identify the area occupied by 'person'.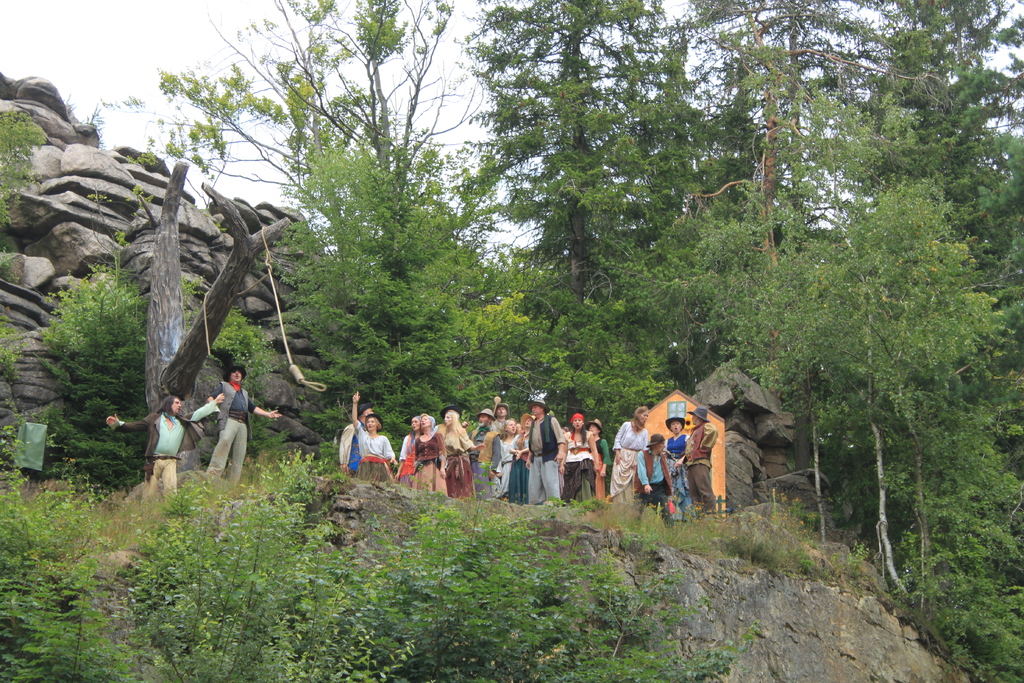
Area: detection(476, 405, 500, 477).
